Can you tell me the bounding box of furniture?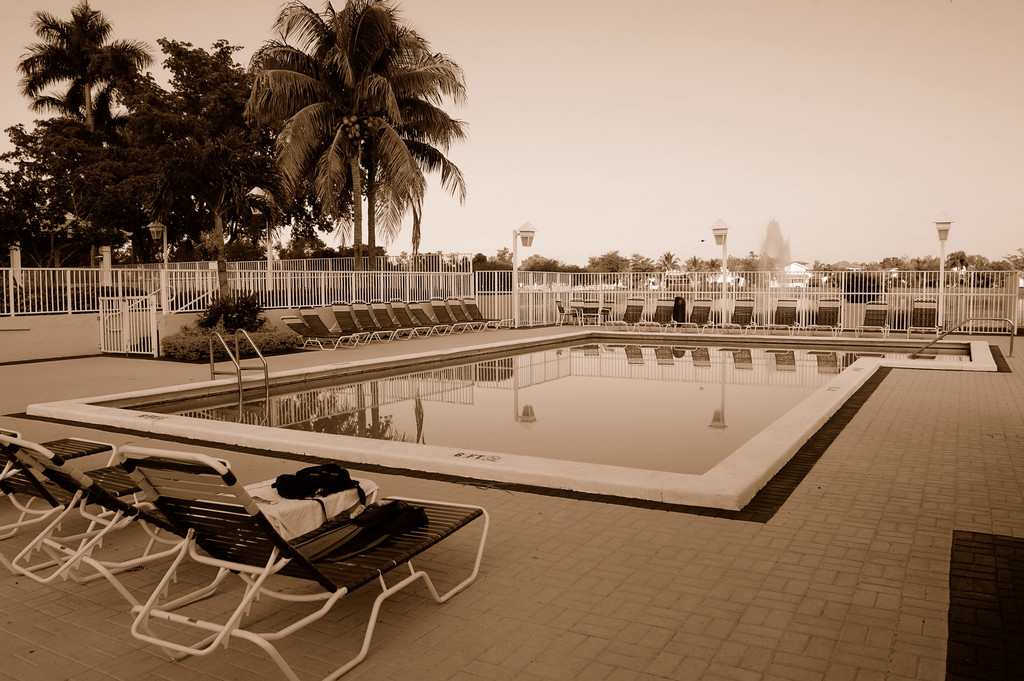
(670, 296, 716, 329).
